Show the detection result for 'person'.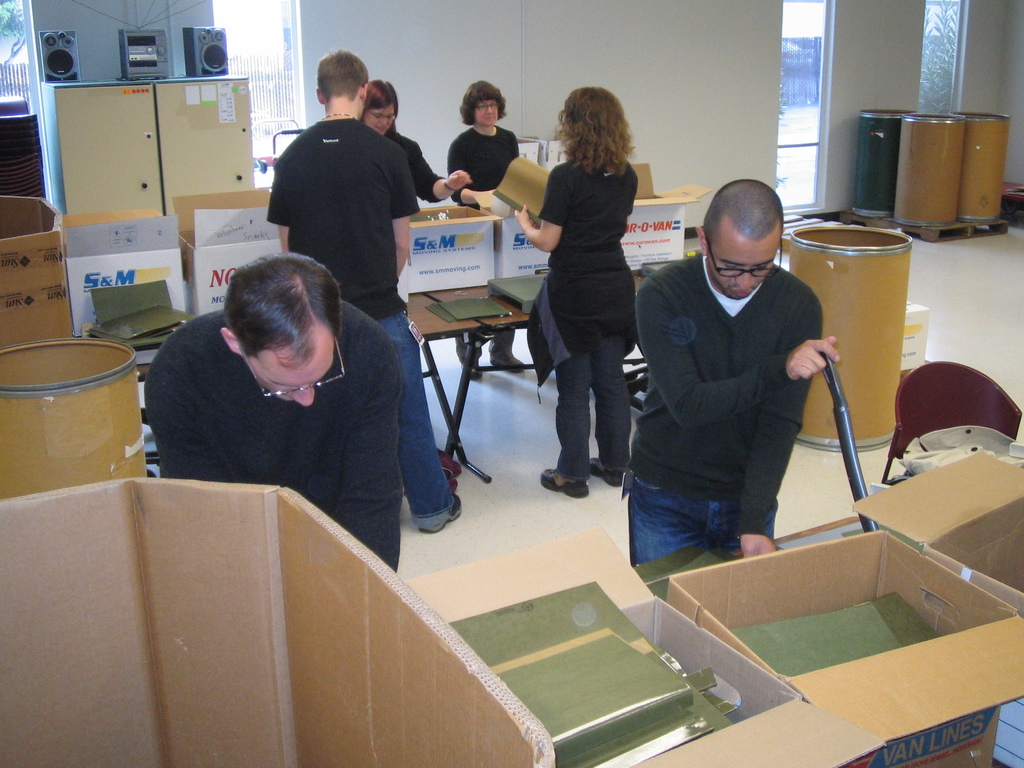
rect(622, 167, 842, 556).
